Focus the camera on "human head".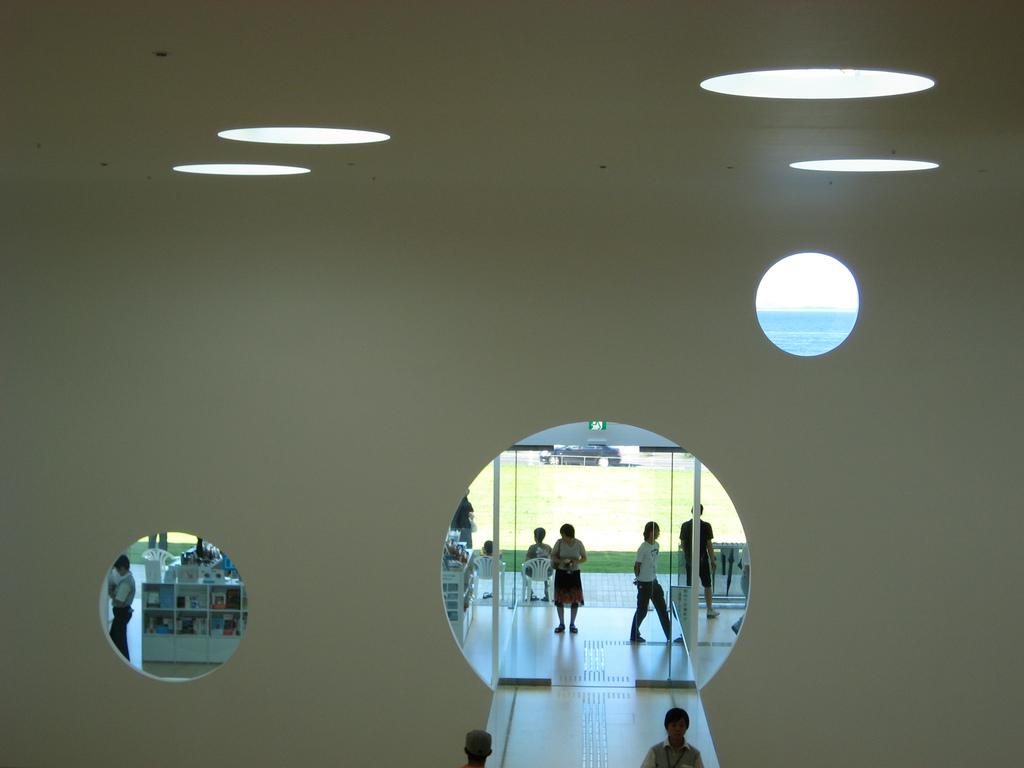
Focus region: (690, 501, 704, 519).
